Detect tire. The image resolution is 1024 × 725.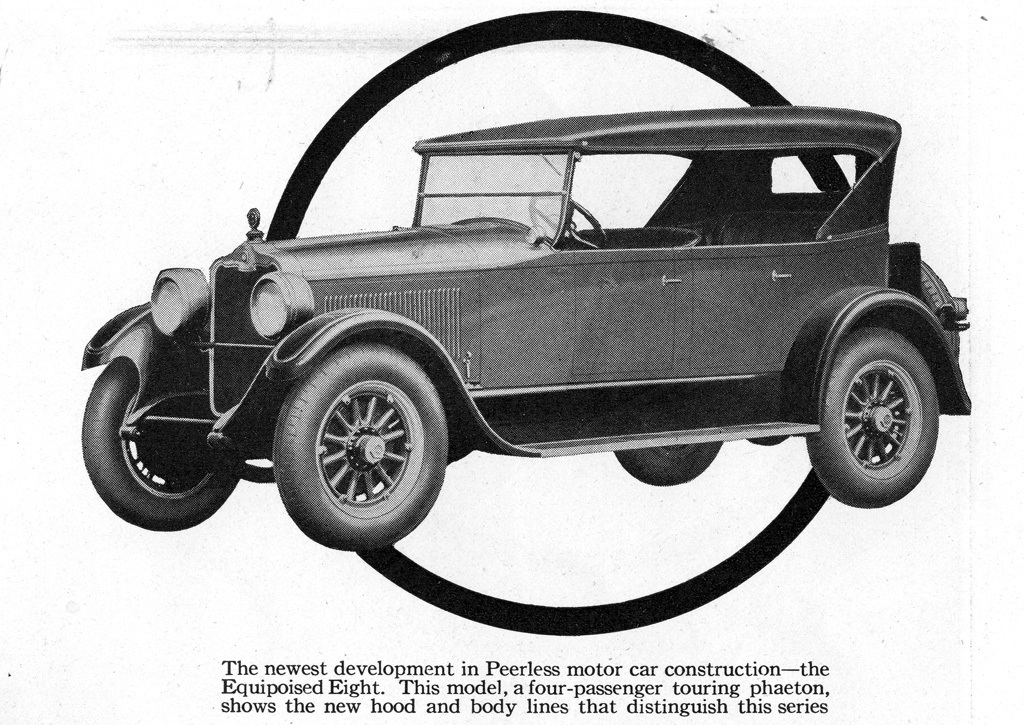
<bbox>283, 346, 423, 538</bbox>.
